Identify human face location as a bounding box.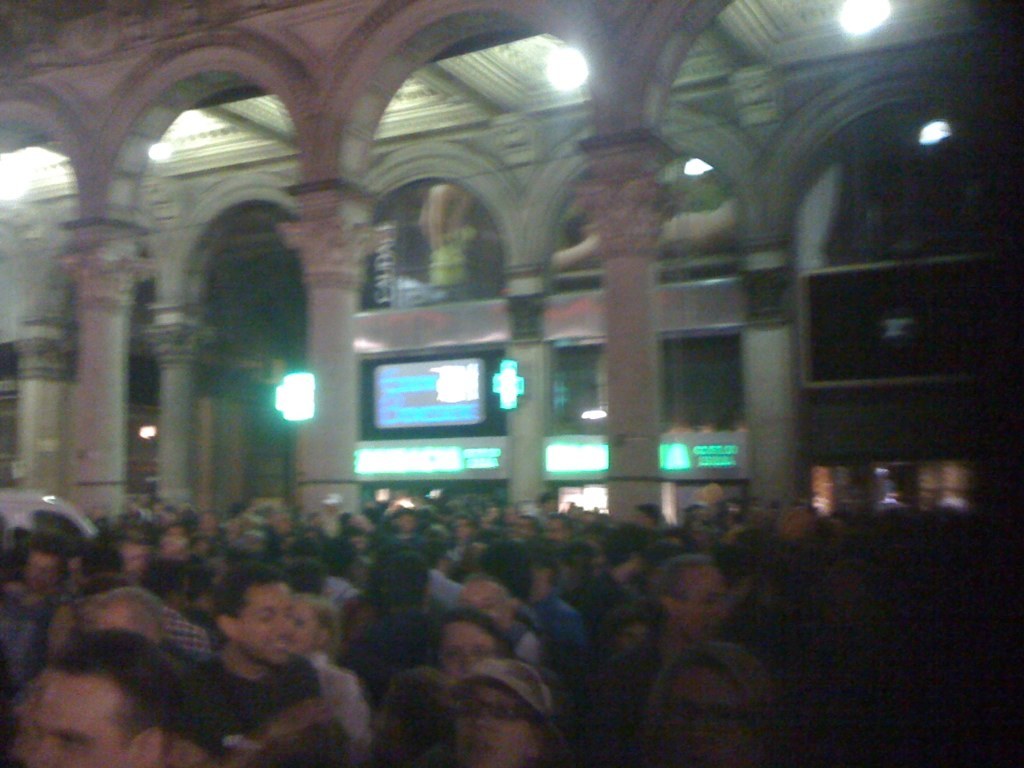
{"x1": 660, "y1": 664, "x2": 751, "y2": 767}.
